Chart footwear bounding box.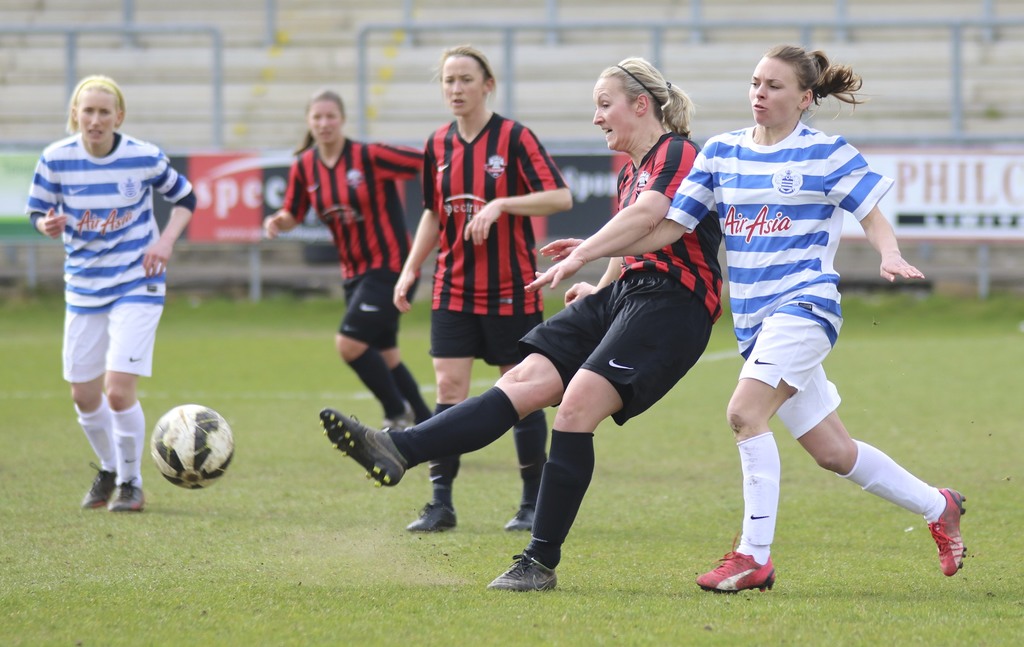
Charted: <bbox>499, 544, 568, 605</bbox>.
